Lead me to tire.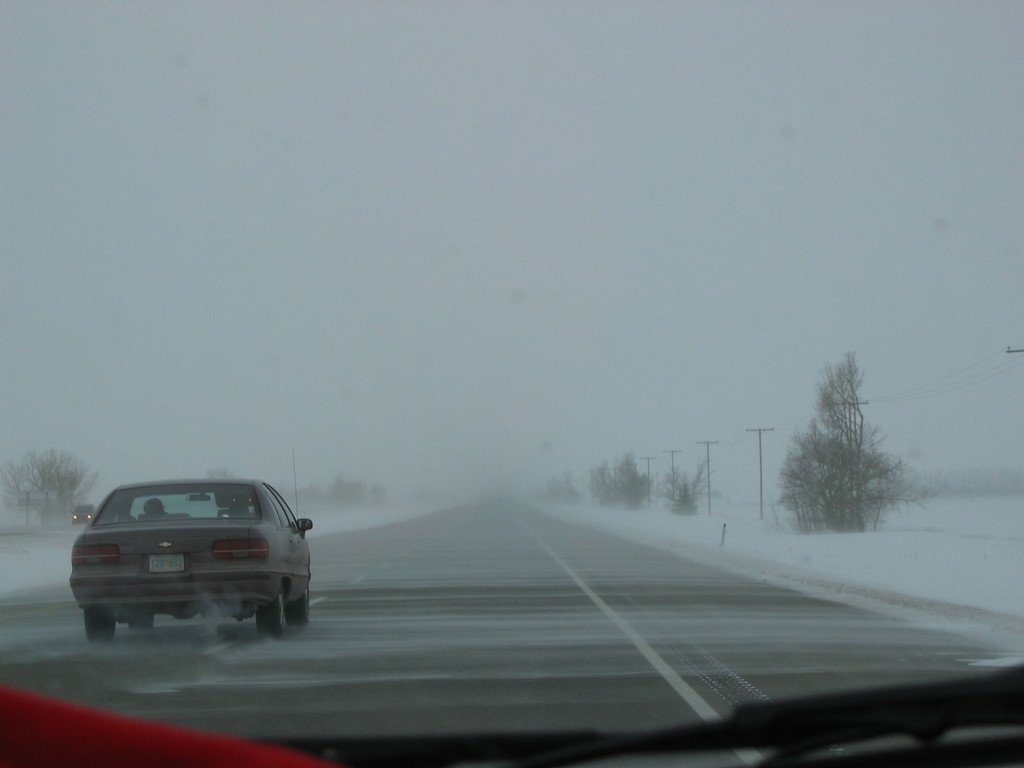
Lead to l=252, t=586, r=291, b=637.
